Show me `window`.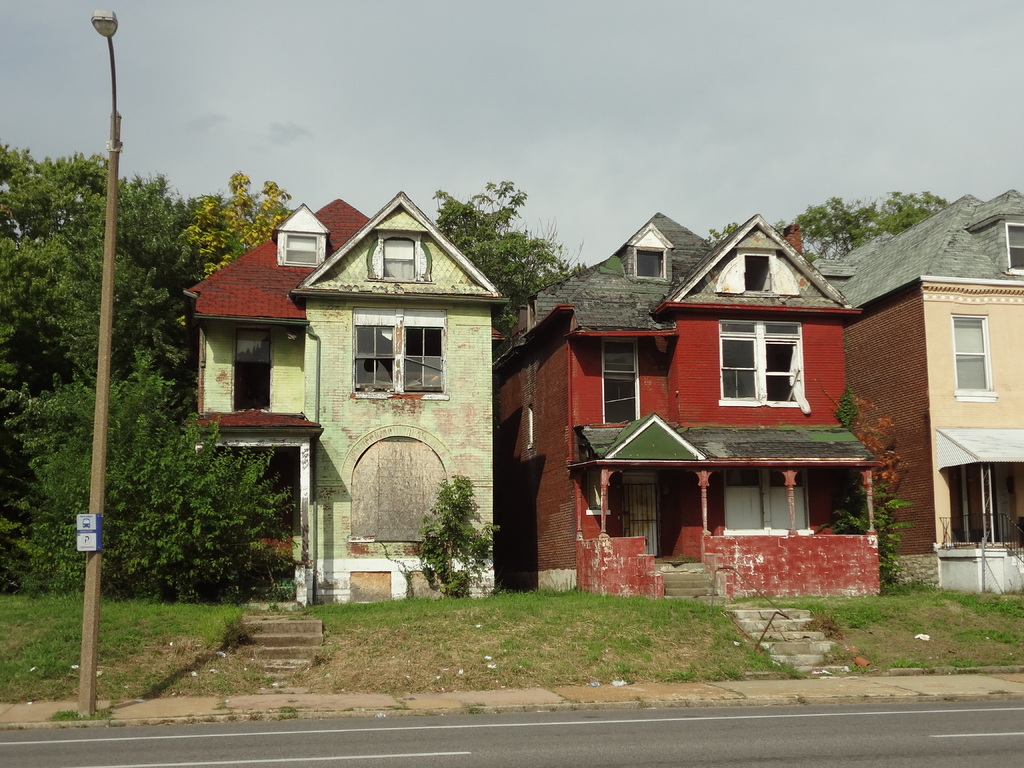
`window` is here: 769:465:808:531.
